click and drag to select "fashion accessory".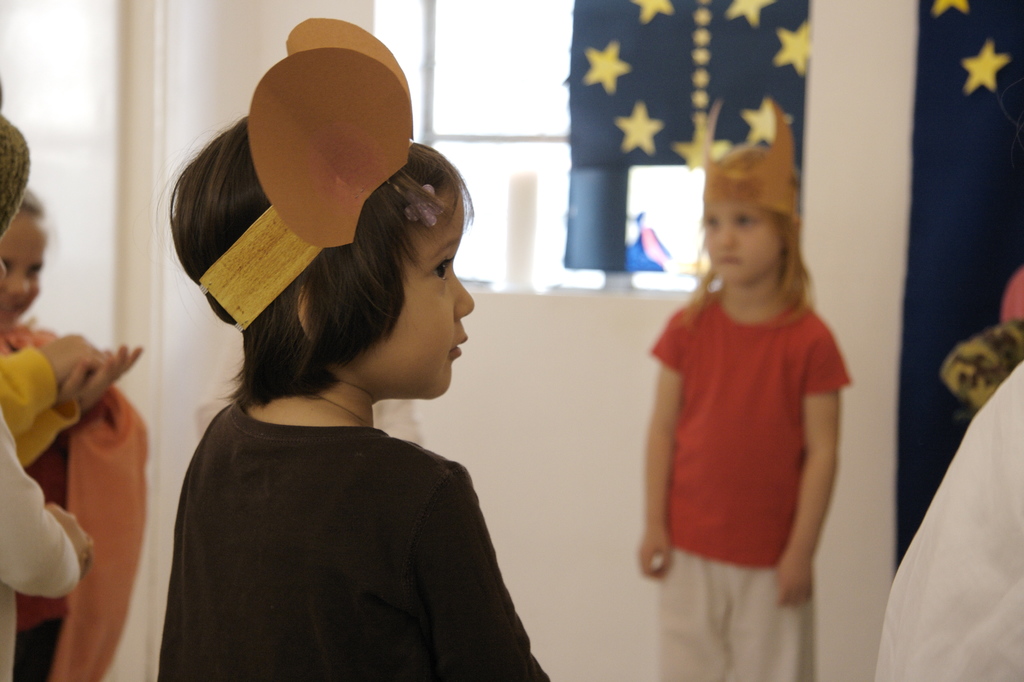
Selection: Rect(387, 177, 449, 228).
